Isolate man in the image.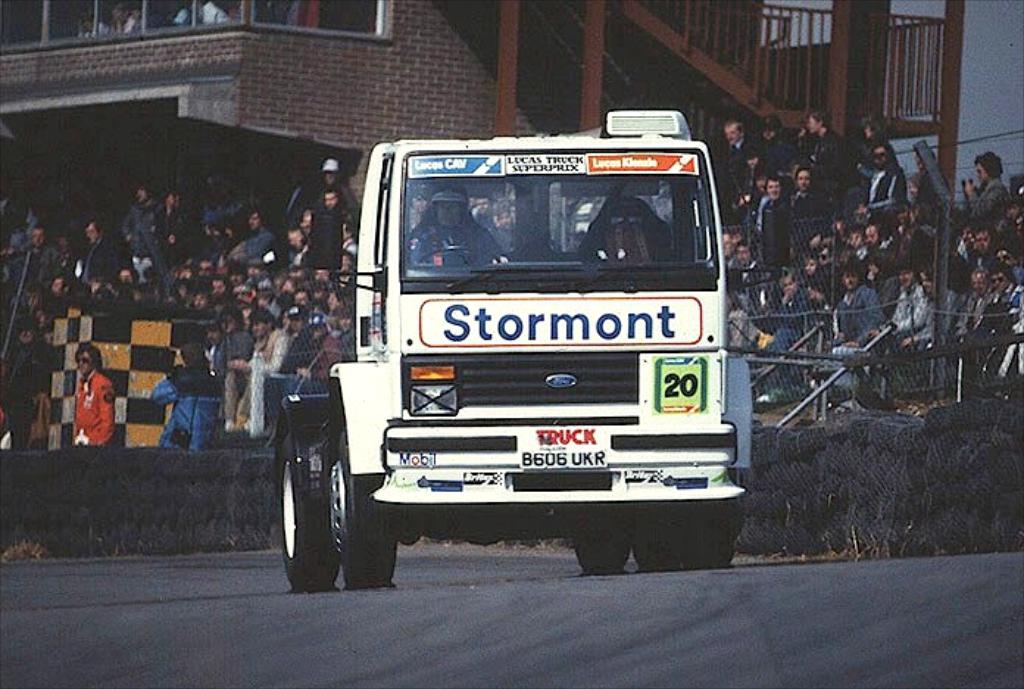
Isolated region: <region>736, 237, 774, 308</region>.
